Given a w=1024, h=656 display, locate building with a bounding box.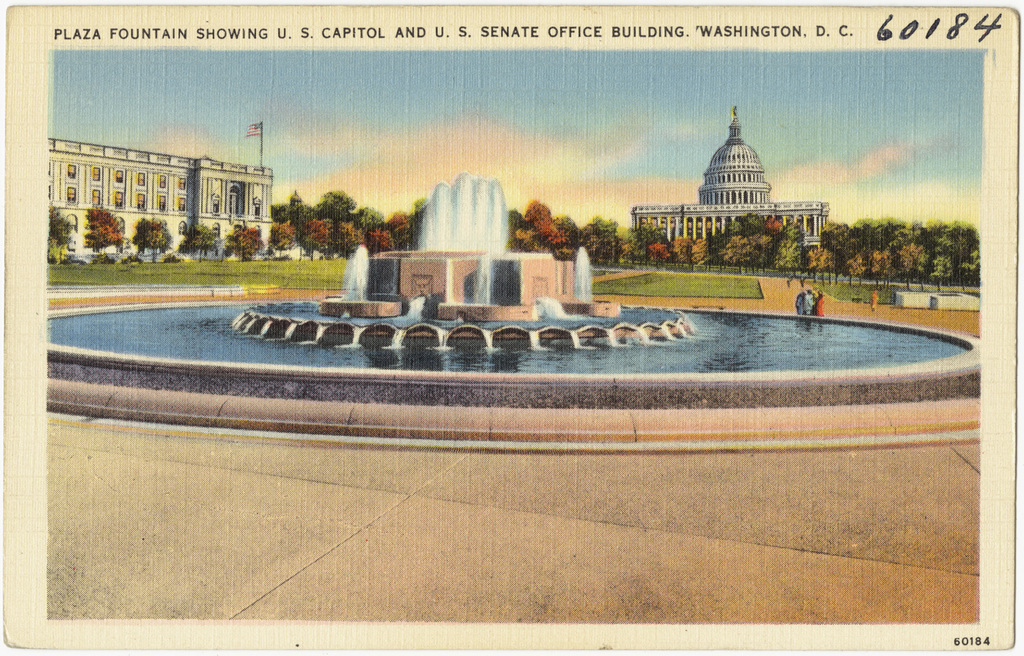
Located: [43, 139, 273, 248].
